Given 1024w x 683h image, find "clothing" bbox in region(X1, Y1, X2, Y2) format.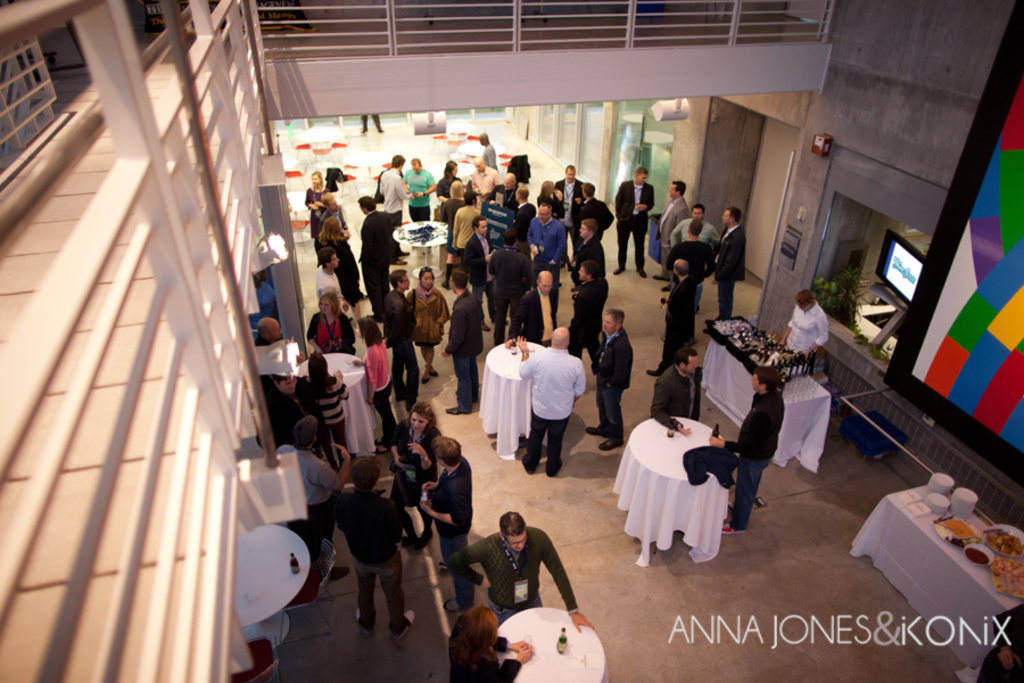
region(610, 183, 660, 263).
